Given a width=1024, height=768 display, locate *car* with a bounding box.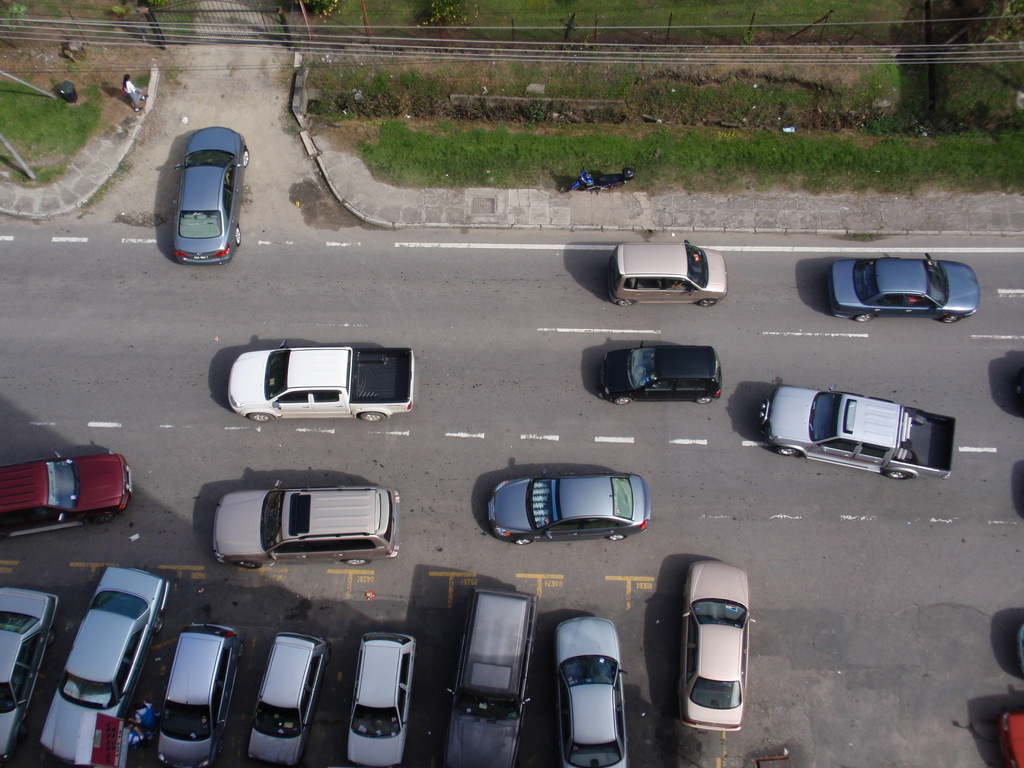
Located: (172,126,249,265).
